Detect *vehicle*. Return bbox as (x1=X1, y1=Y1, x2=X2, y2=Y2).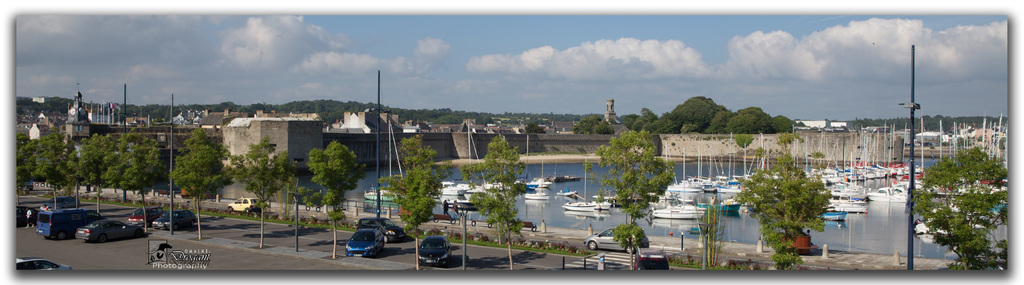
(x1=365, y1=118, x2=411, y2=205).
